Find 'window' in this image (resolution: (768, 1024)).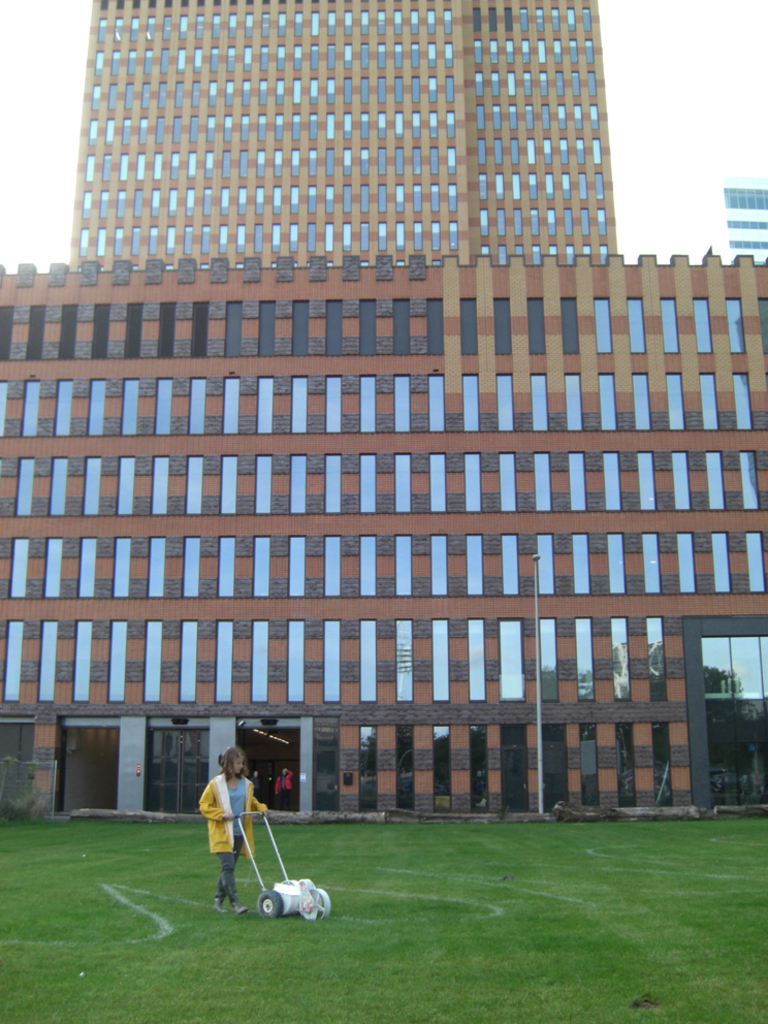
[x1=111, y1=535, x2=131, y2=599].
